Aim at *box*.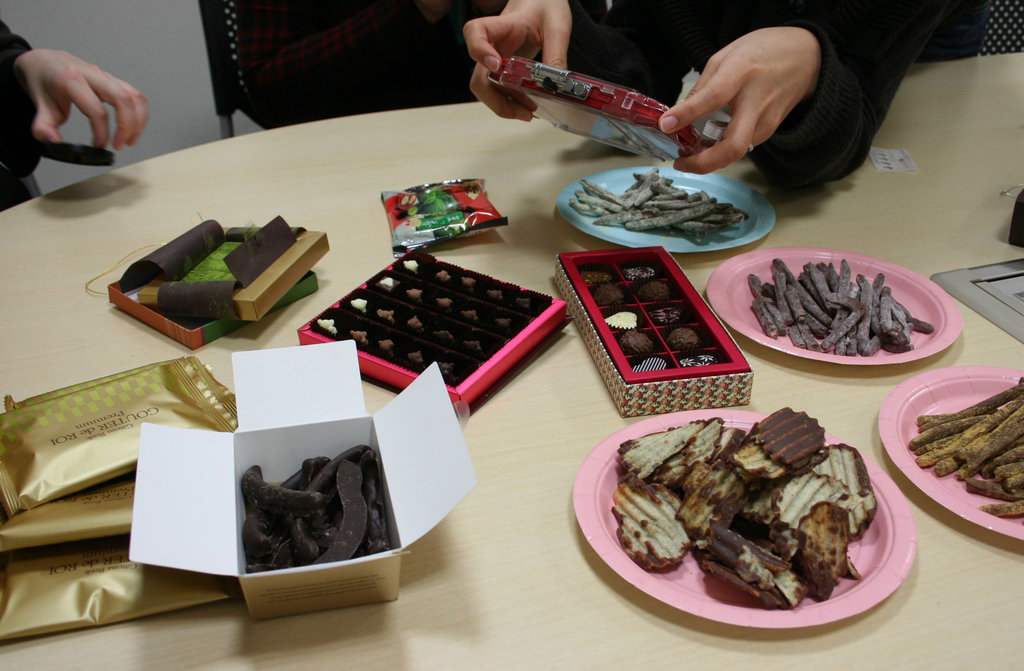
Aimed at <bbox>295, 247, 572, 414</bbox>.
